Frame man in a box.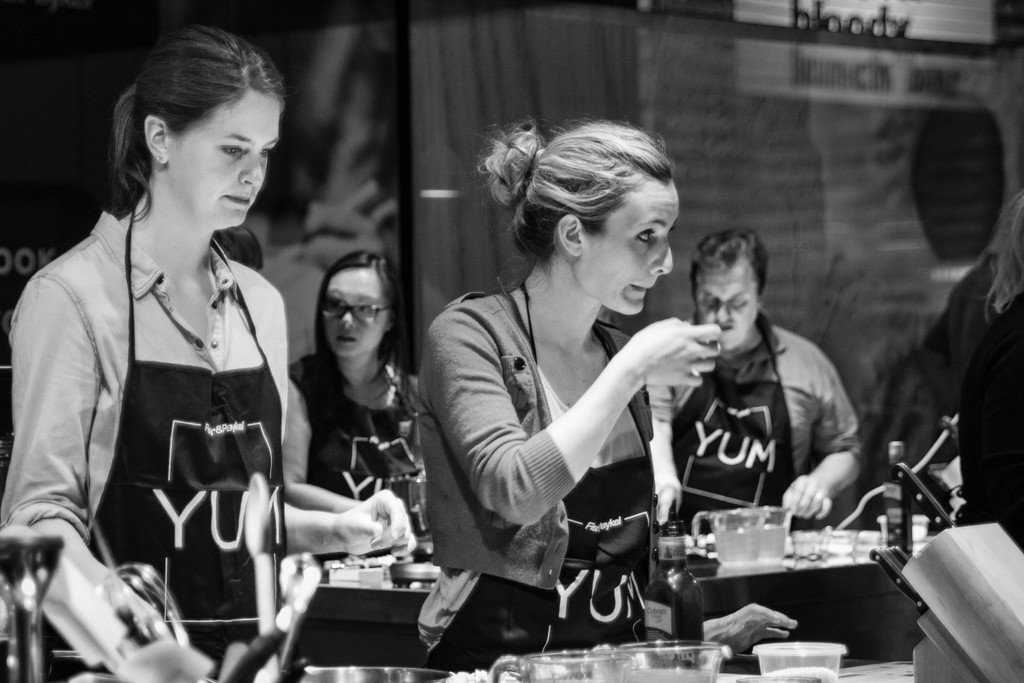
<bbox>641, 240, 893, 570</bbox>.
